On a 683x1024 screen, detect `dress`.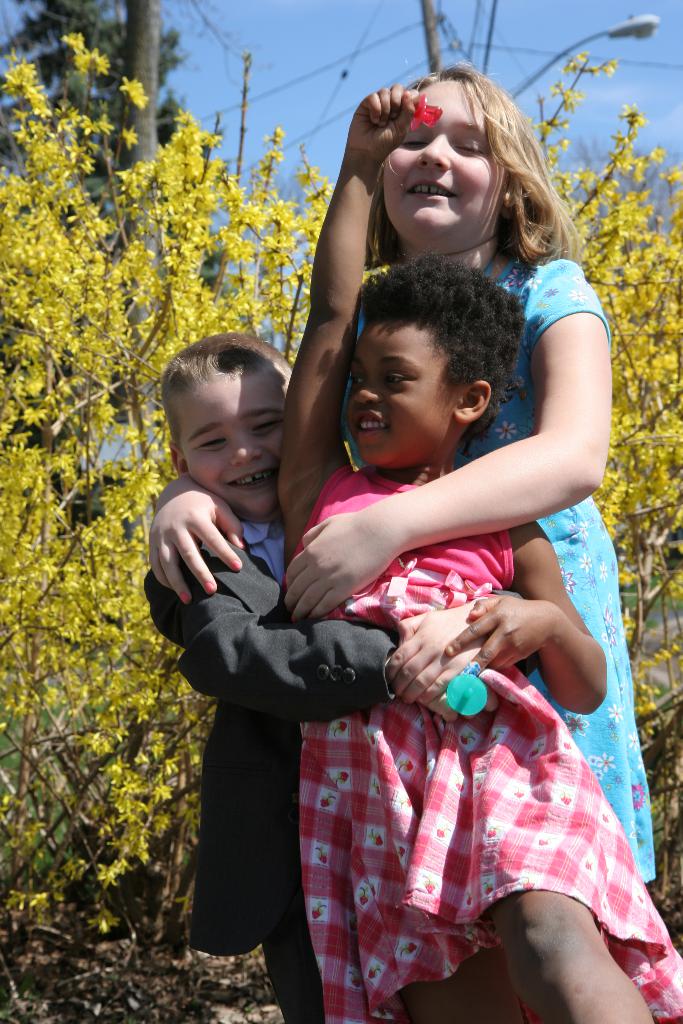
339, 246, 659, 890.
